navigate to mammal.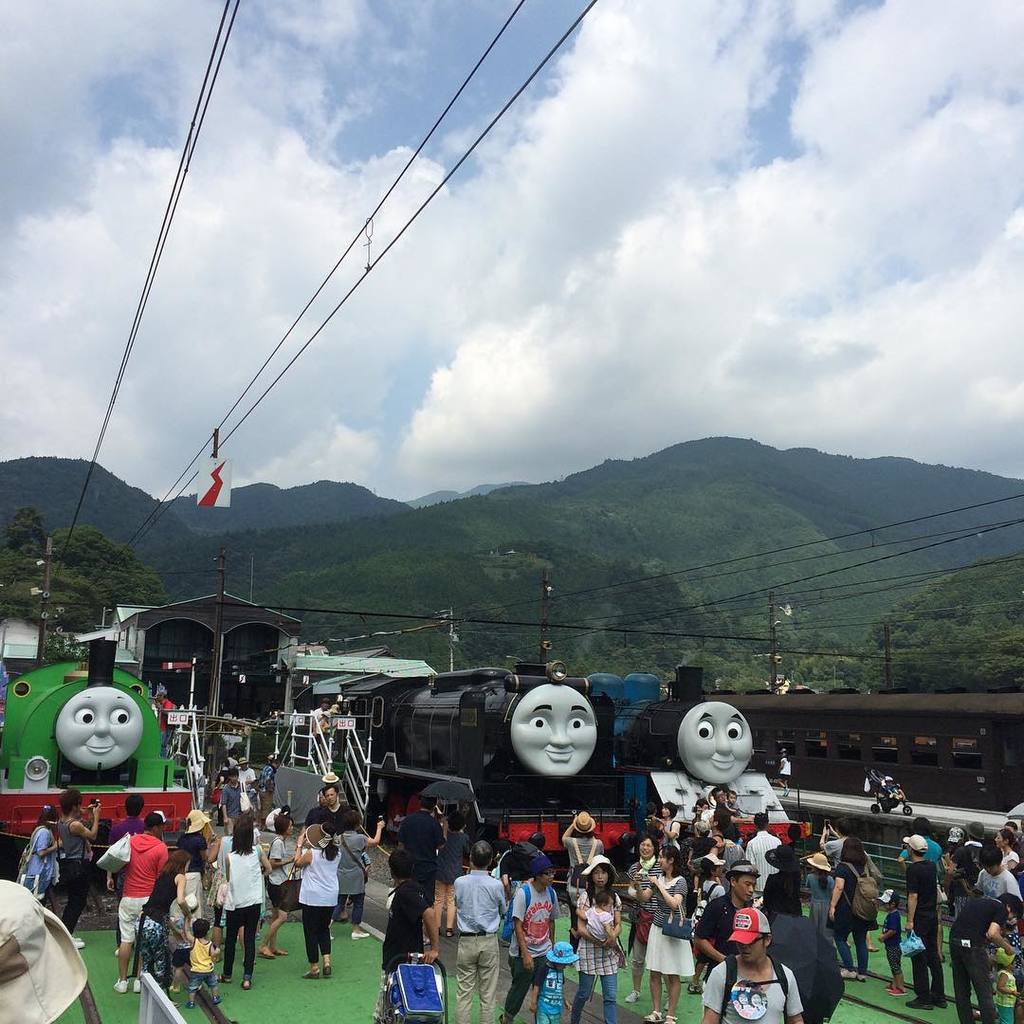
Navigation target: crop(632, 841, 698, 1023).
